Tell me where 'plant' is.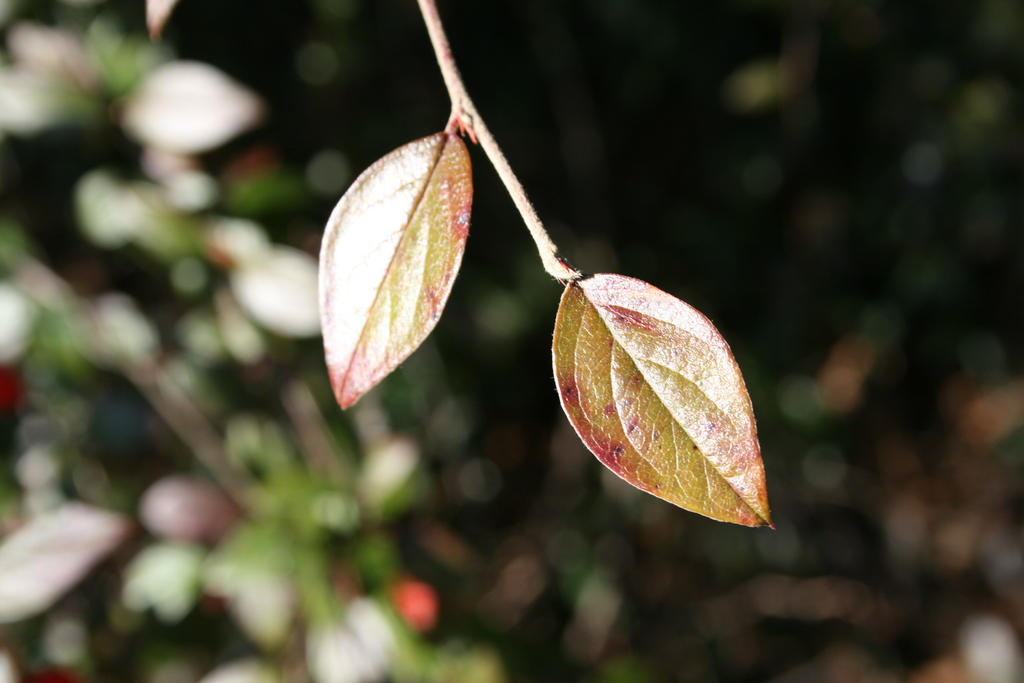
'plant' is at select_region(0, 0, 1023, 682).
